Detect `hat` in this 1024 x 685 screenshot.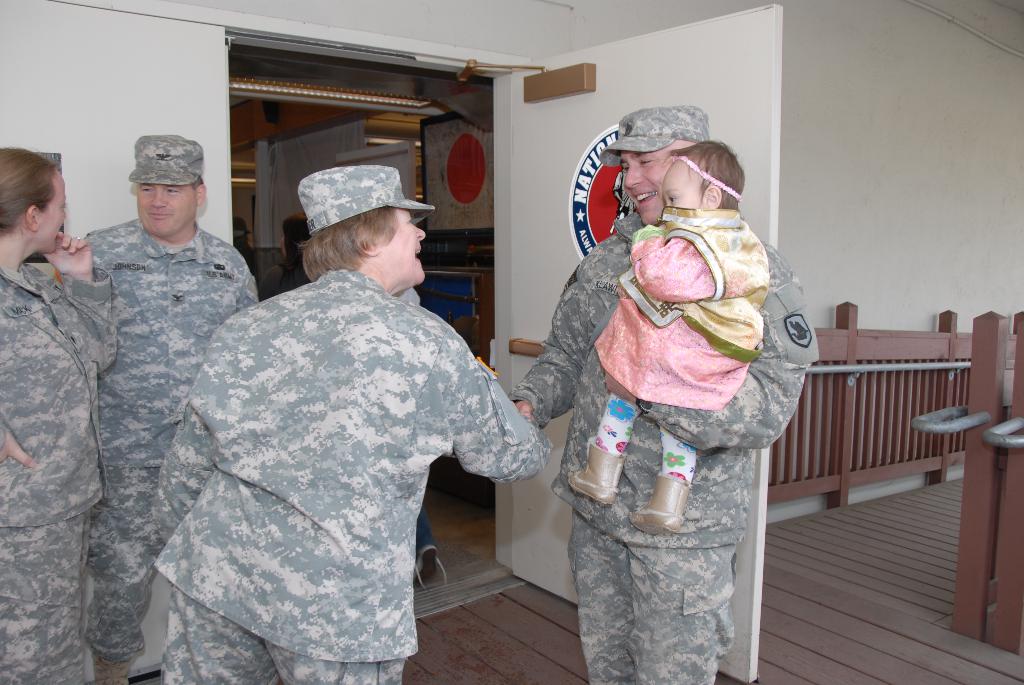
Detection: [x1=125, y1=131, x2=202, y2=187].
